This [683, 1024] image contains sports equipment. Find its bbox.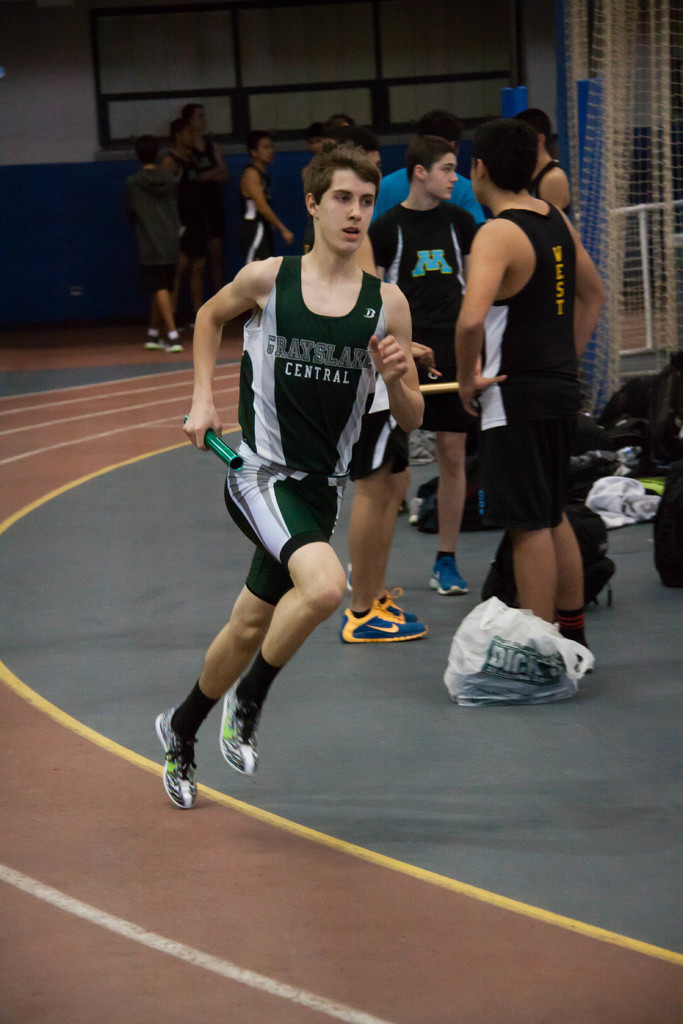
(x1=429, y1=555, x2=468, y2=595).
